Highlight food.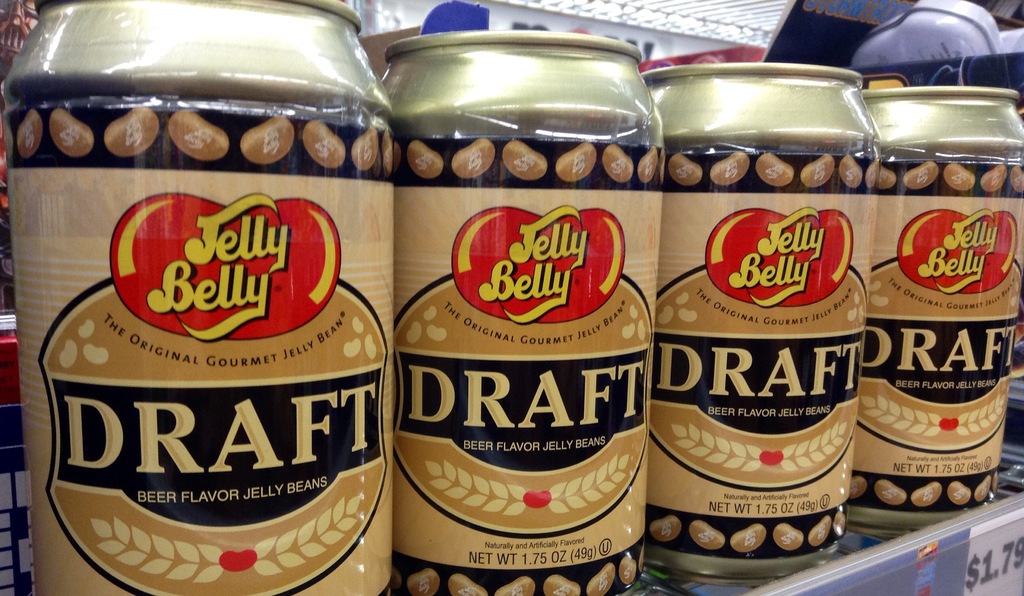
Highlighted region: Rect(799, 153, 836, 189).
